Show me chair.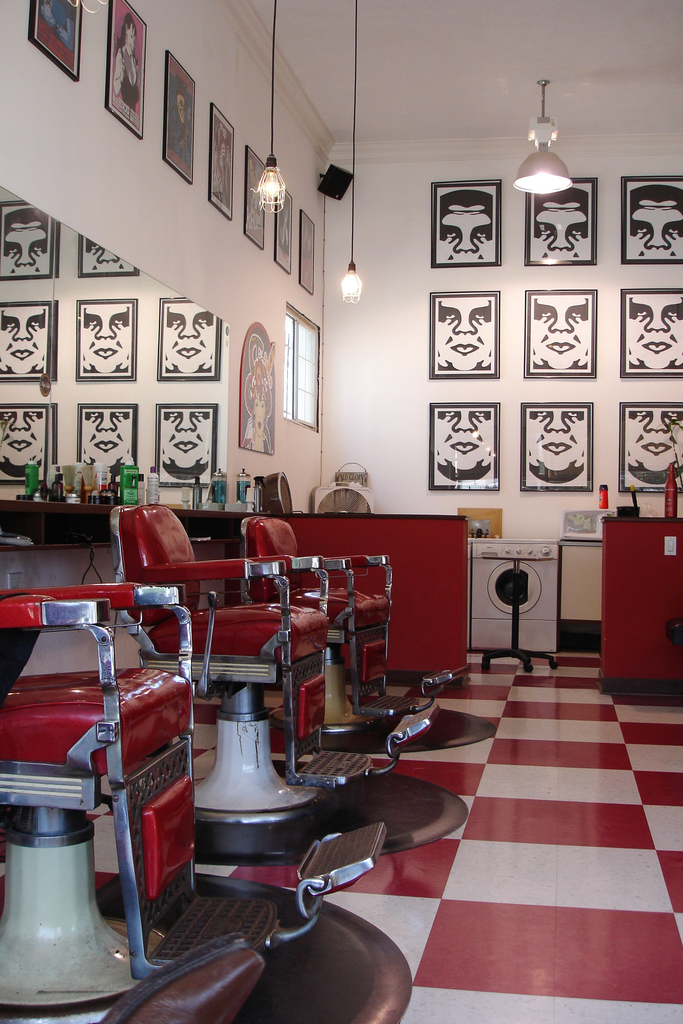
chair is here: box(18, 605, 200, 1014).
